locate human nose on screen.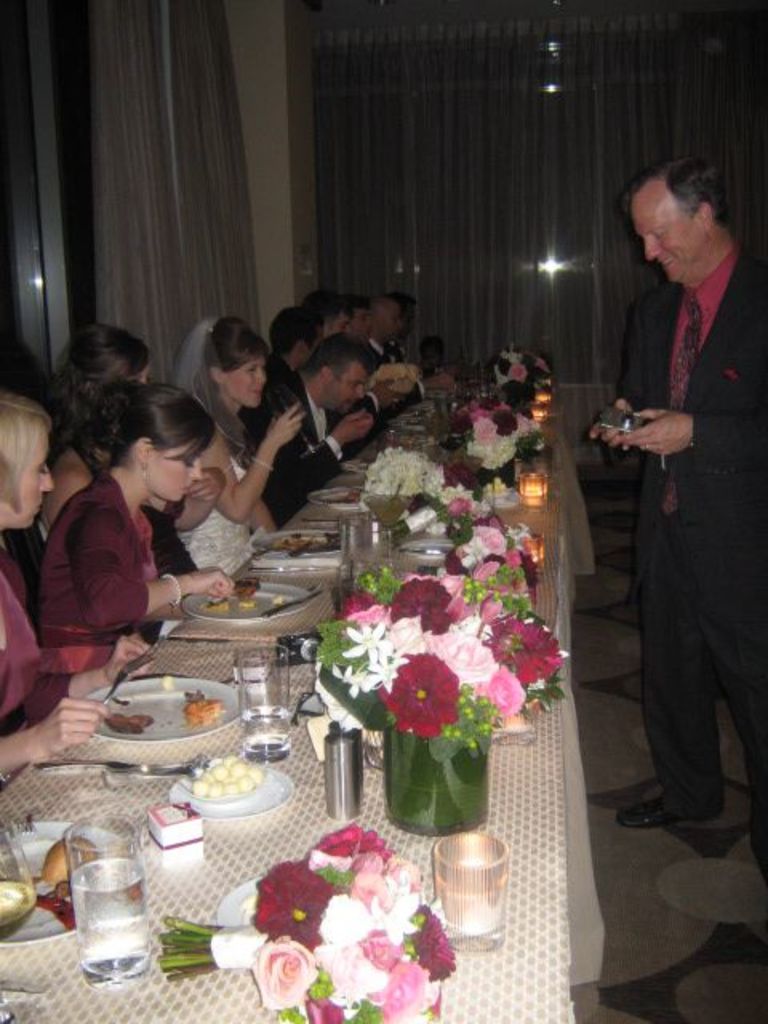
On screen at box(357, 386, 365, 397).
